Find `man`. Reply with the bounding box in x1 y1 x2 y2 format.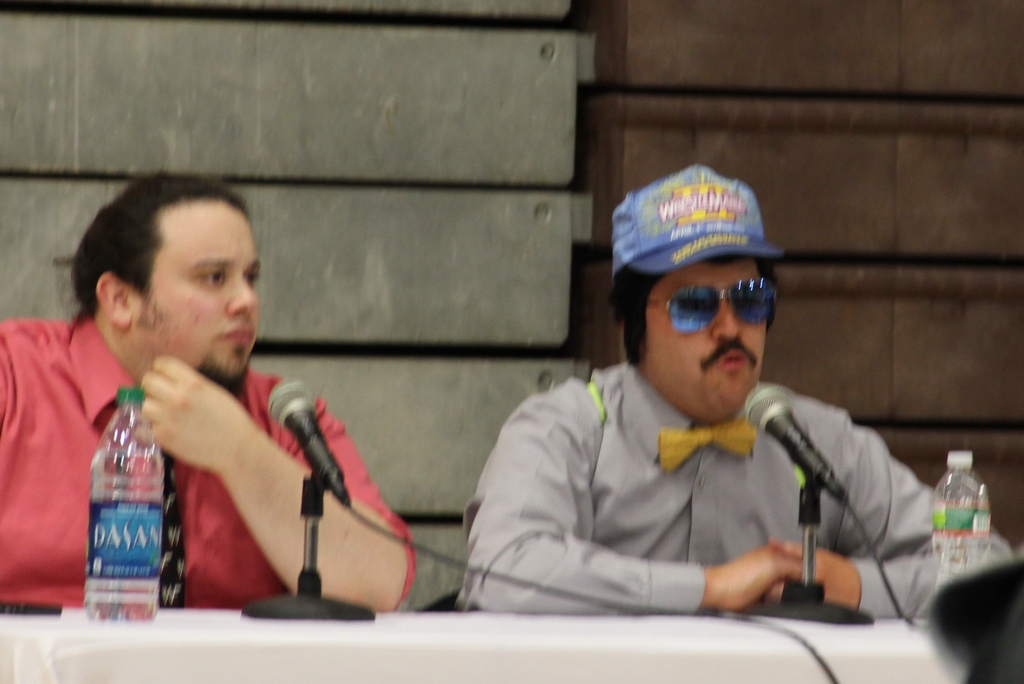
0 172 417 613.
